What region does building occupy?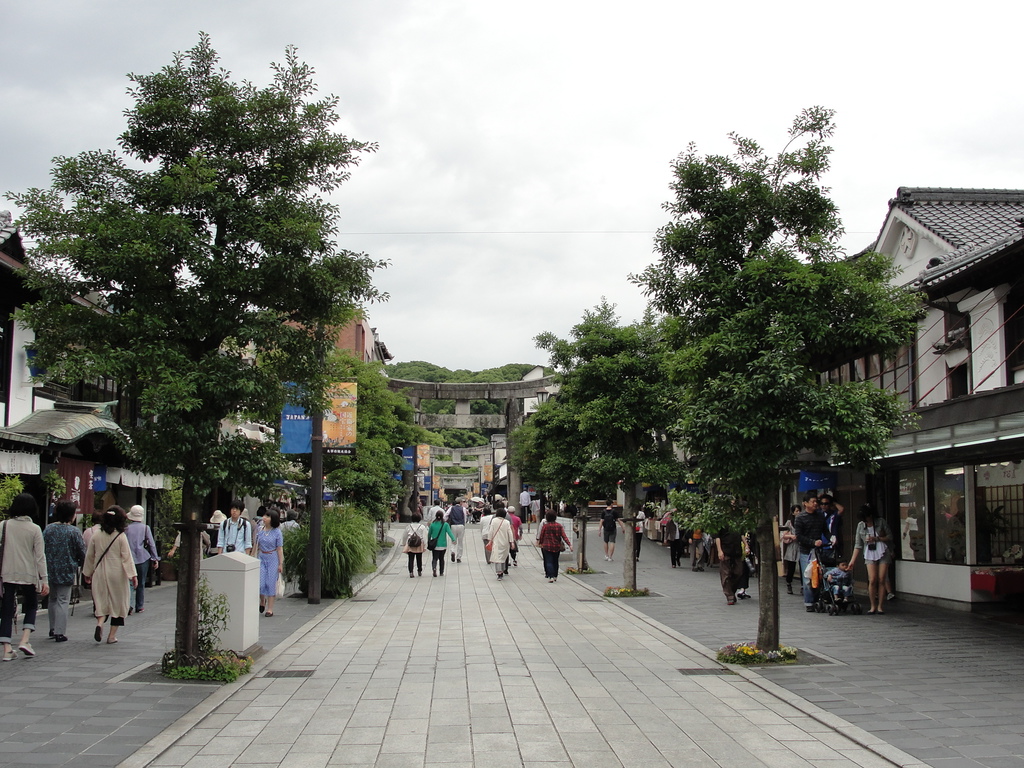
(0, 224, 173, 573).
